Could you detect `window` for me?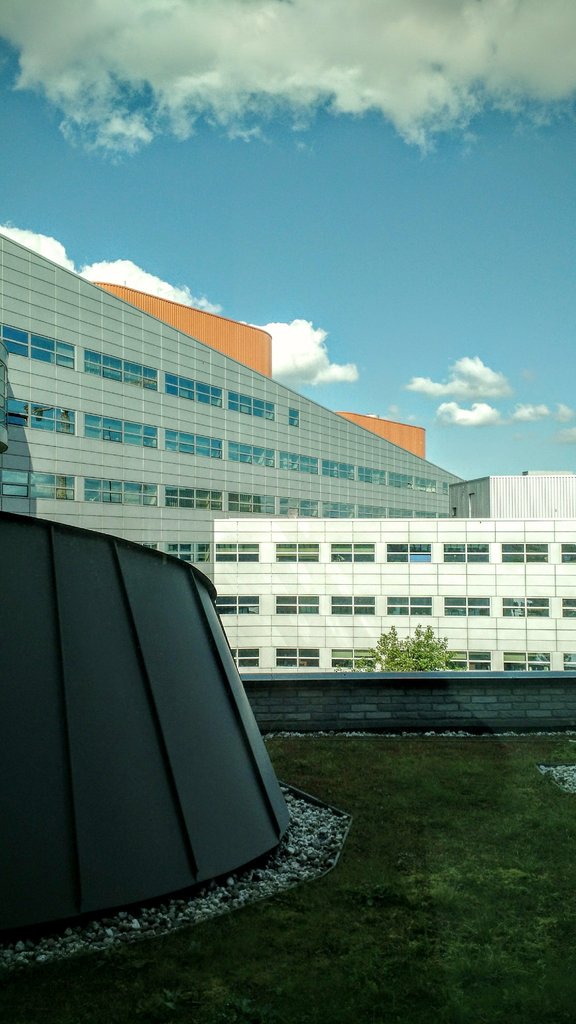
Detection result: Rect(81, 413, 163, 454).
